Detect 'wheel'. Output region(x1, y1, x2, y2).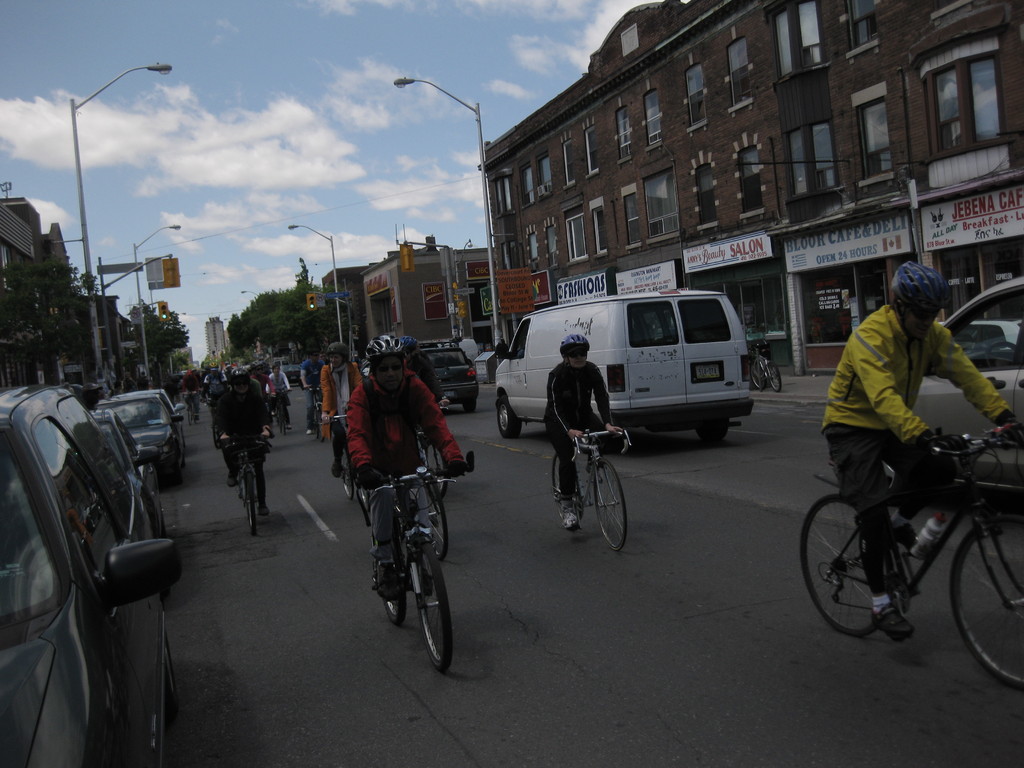
region(417, 542, 453, 672).
